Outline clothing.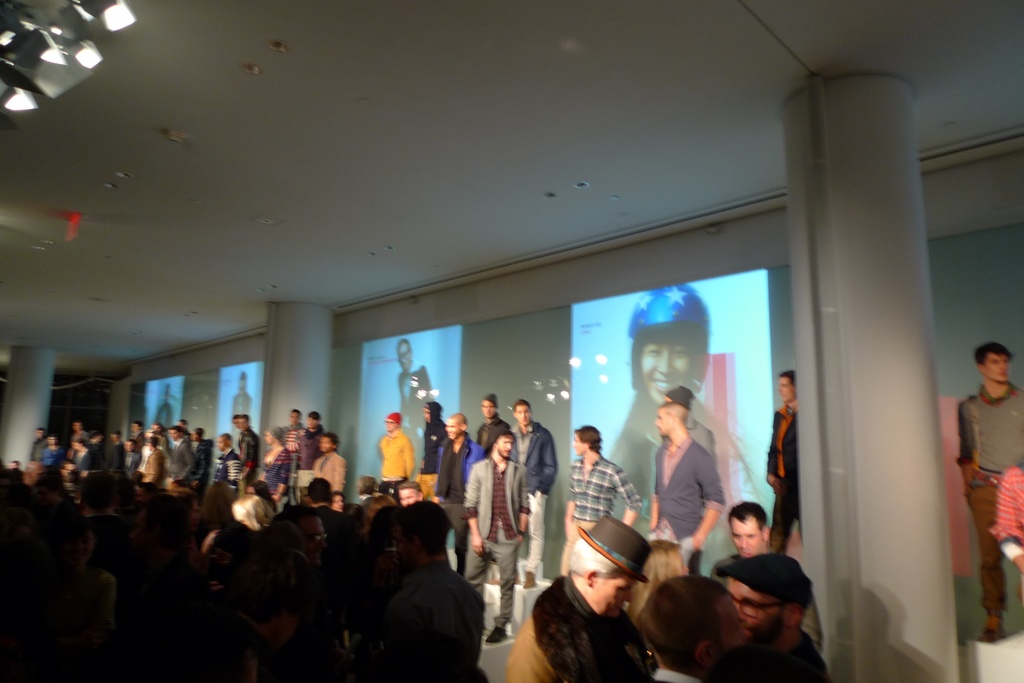
Outline: <bbox>504, 423, 545, 572</bbox>.
